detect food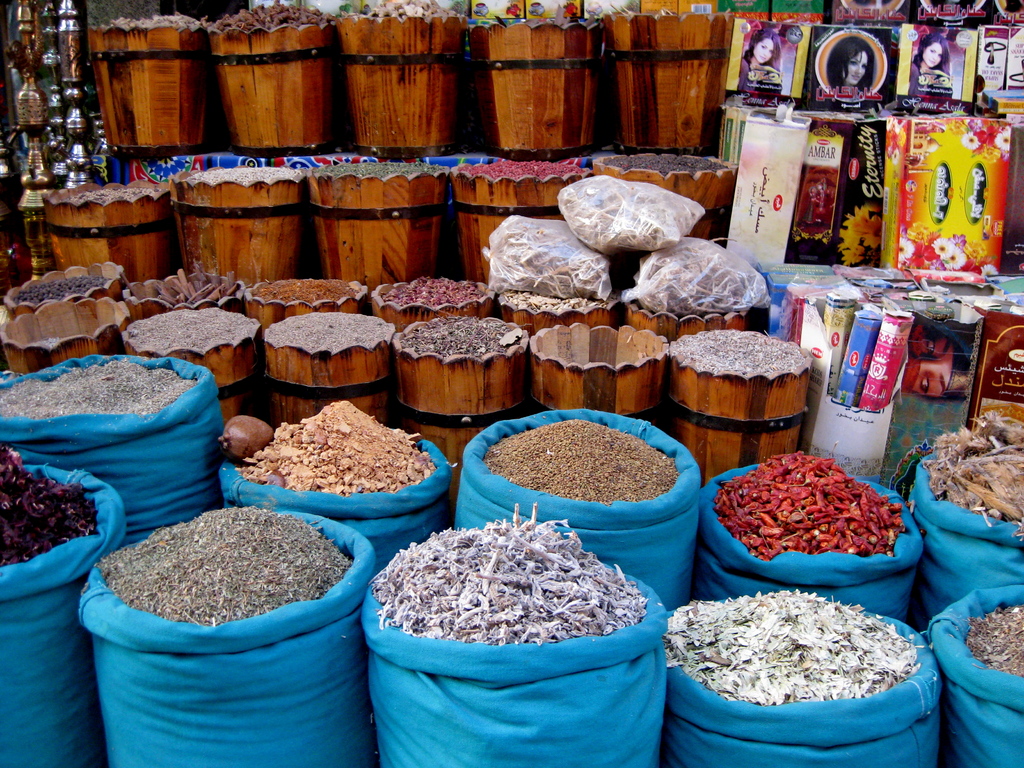
[left=457, top=158, right=586, bottom=181]
